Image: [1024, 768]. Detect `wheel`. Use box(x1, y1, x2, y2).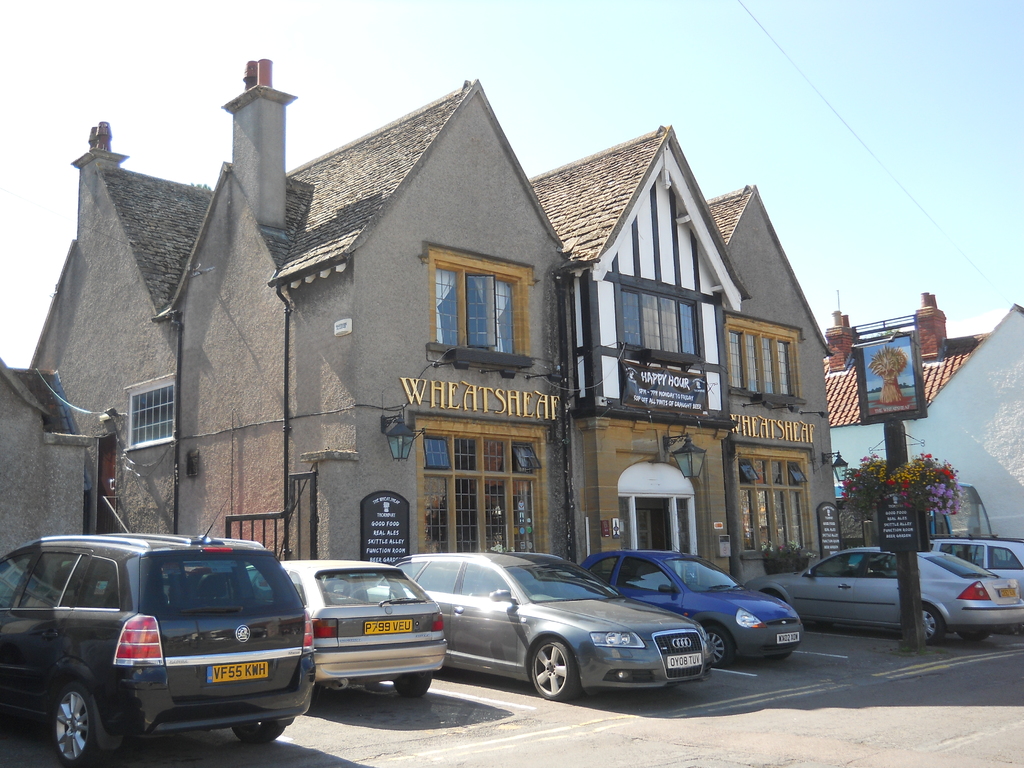
box(922, 603, 943, 643).
